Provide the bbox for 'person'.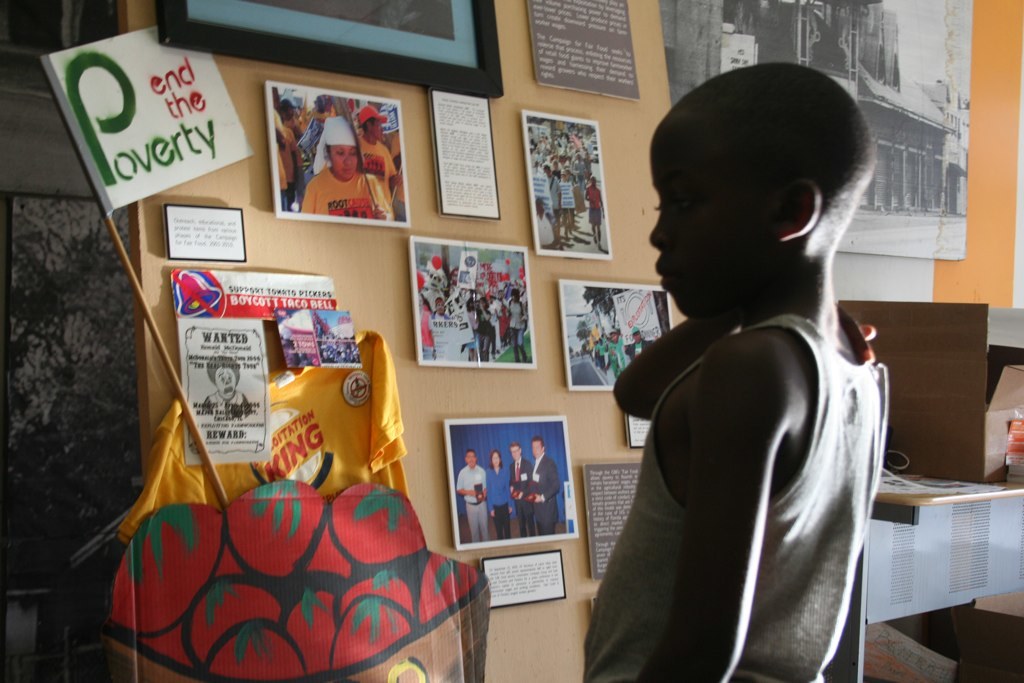
[529, 440, 563, 533].
